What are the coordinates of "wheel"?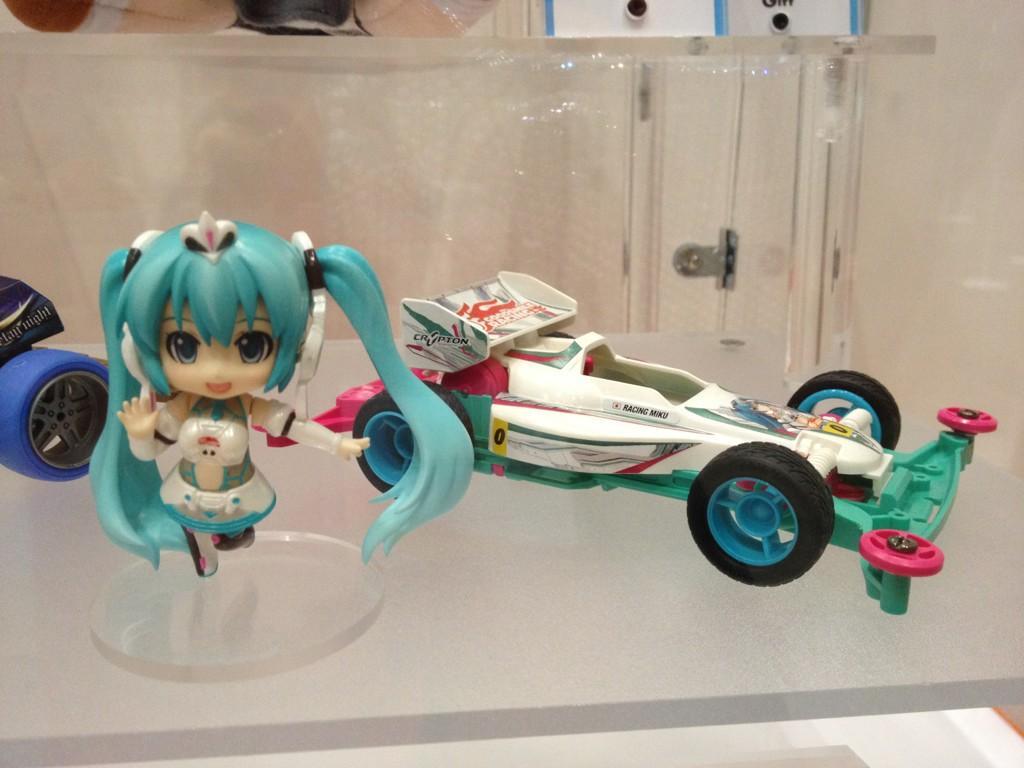
x1=0, y1=345, x2=112, y2=494.
